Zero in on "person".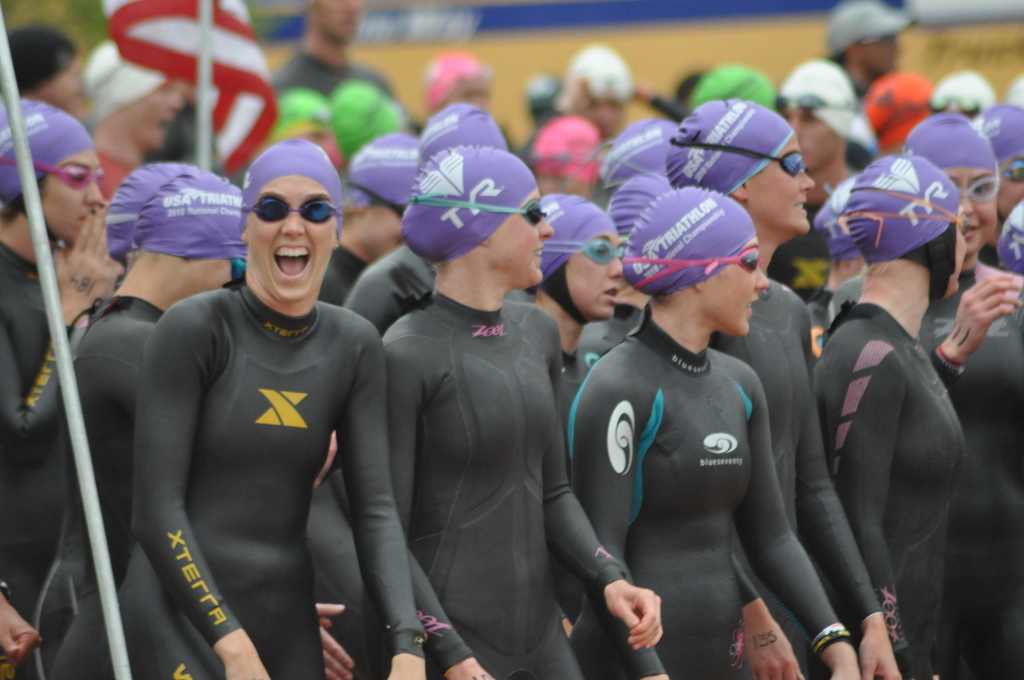
Zeroed in: <box>0,97,112,679</box>.
